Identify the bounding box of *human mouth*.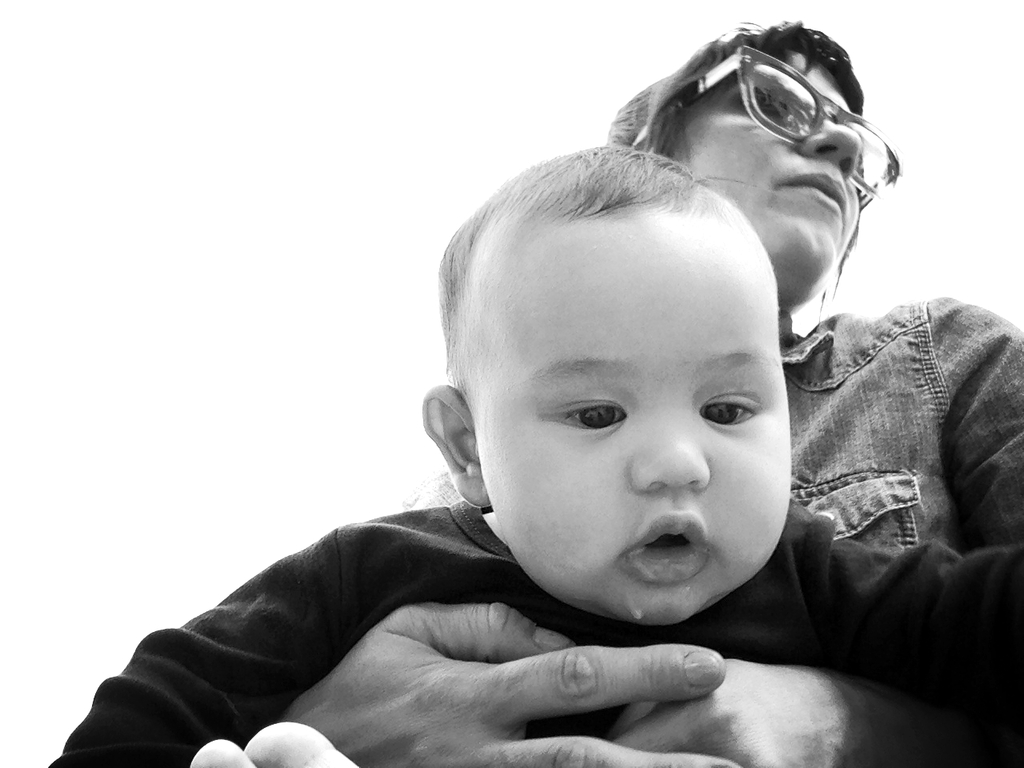
Rect(782, 164, 844, 228).
